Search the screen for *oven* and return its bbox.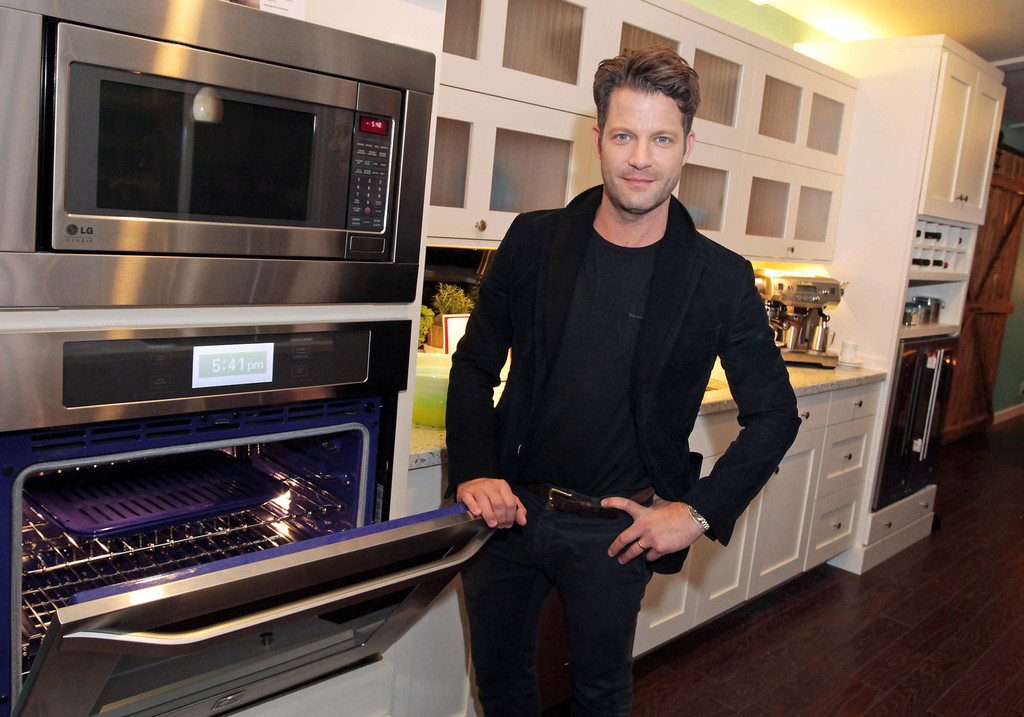
Found: BBox(58, 19, 409, 265).
